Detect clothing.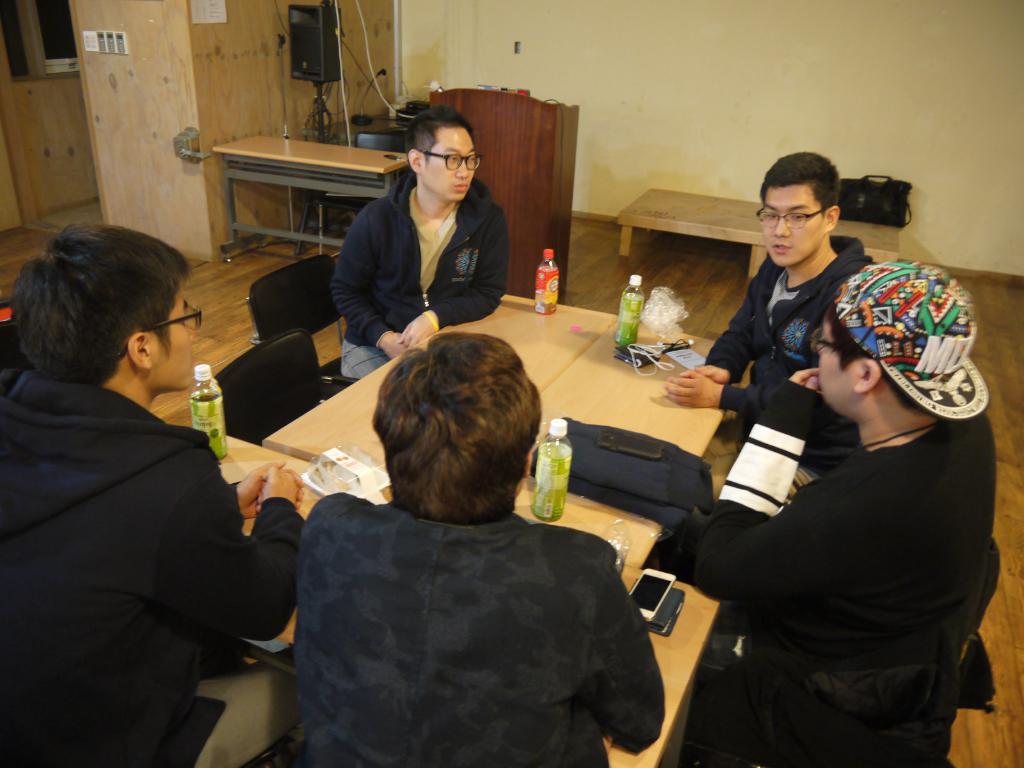
Detected at <box>690,383,993,682</box>.
